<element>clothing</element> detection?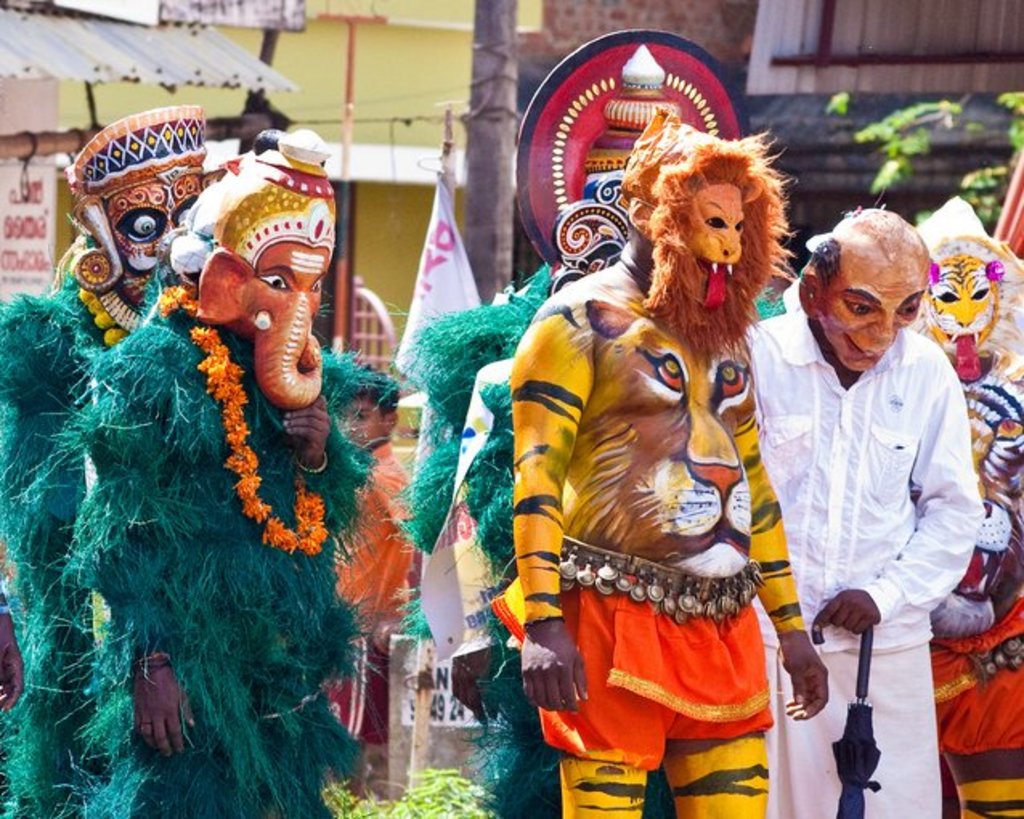
region(743, 307, 985, 817)
